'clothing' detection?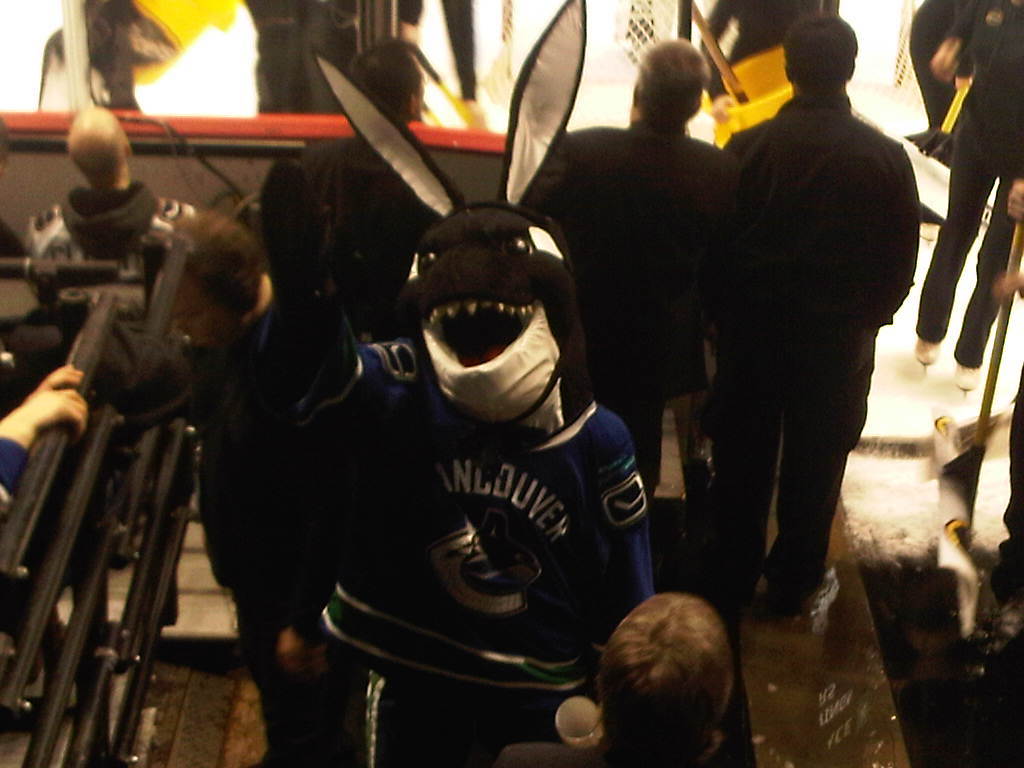
rect(323, 333, 659, 767)
